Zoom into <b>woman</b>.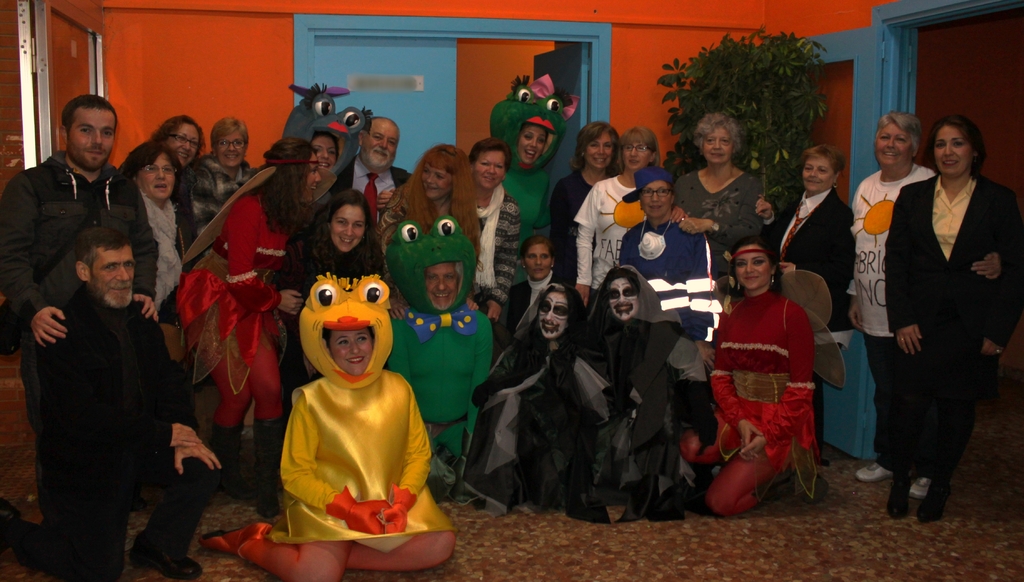
Zoom target: [494, 230, 575, 339].
